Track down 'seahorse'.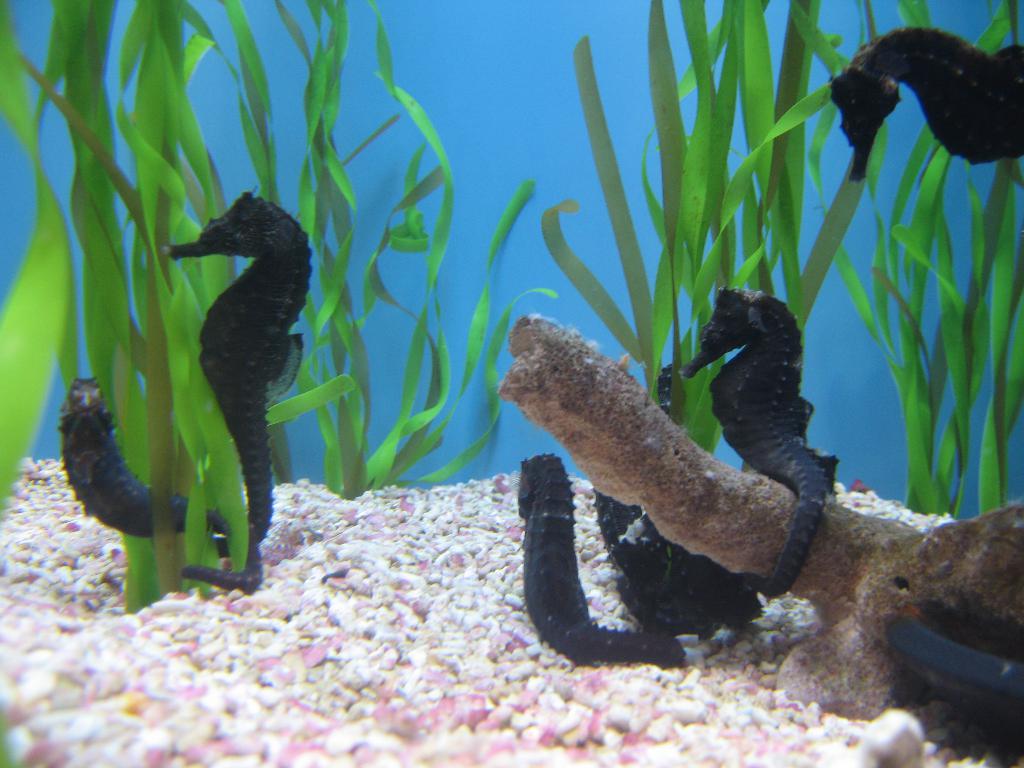
Tracked to detection(883, 596, 1023, 742).
